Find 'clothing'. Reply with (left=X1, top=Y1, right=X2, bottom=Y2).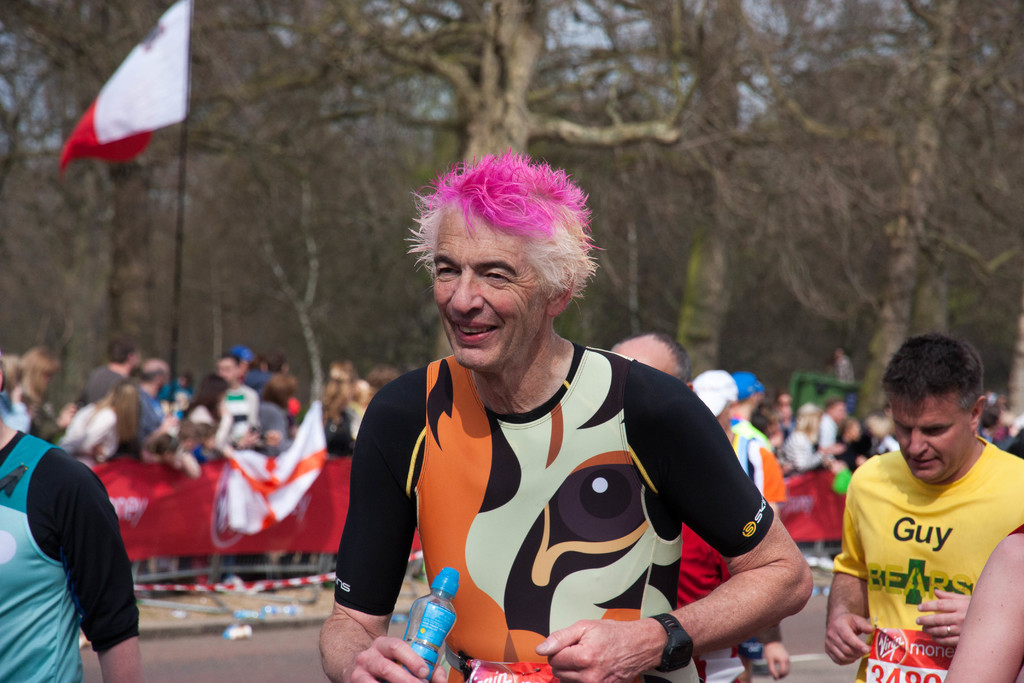
(left=730, top=429, right=786, bottom=504).
